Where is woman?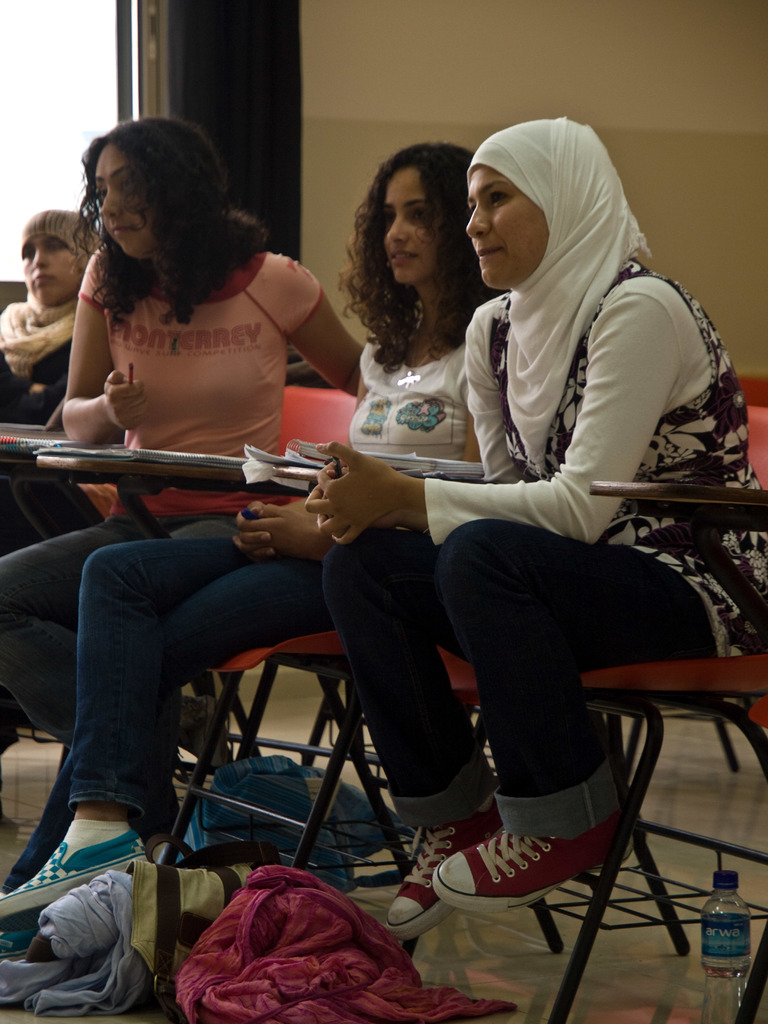
[x1=0, y1=106, x2=378, y2=827].
